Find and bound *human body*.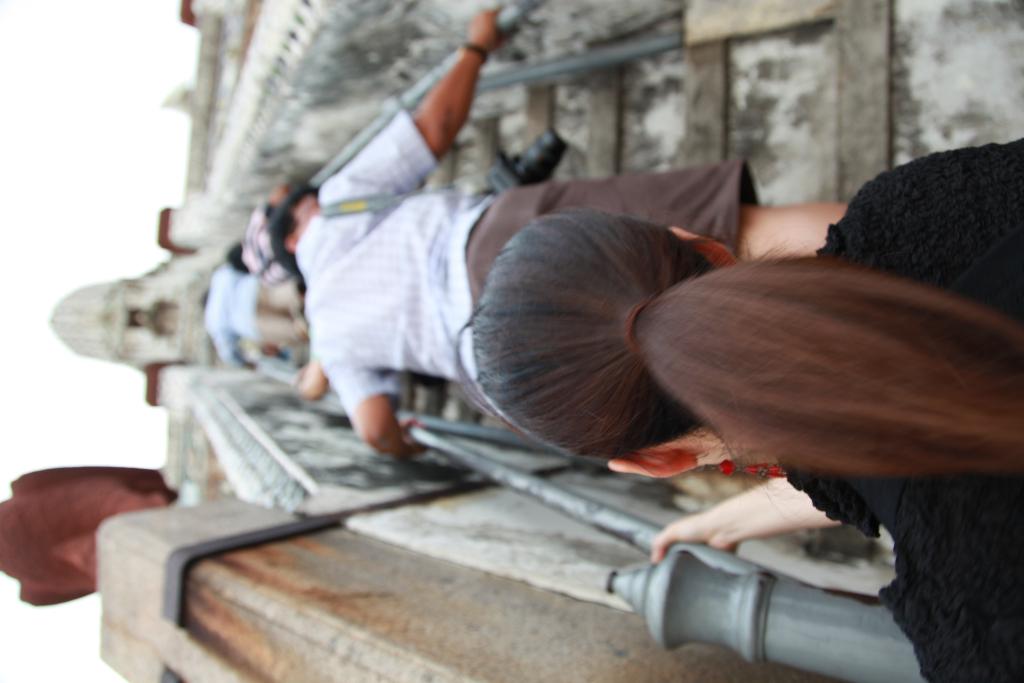
Bound: box(240, 2, 854, 457).
